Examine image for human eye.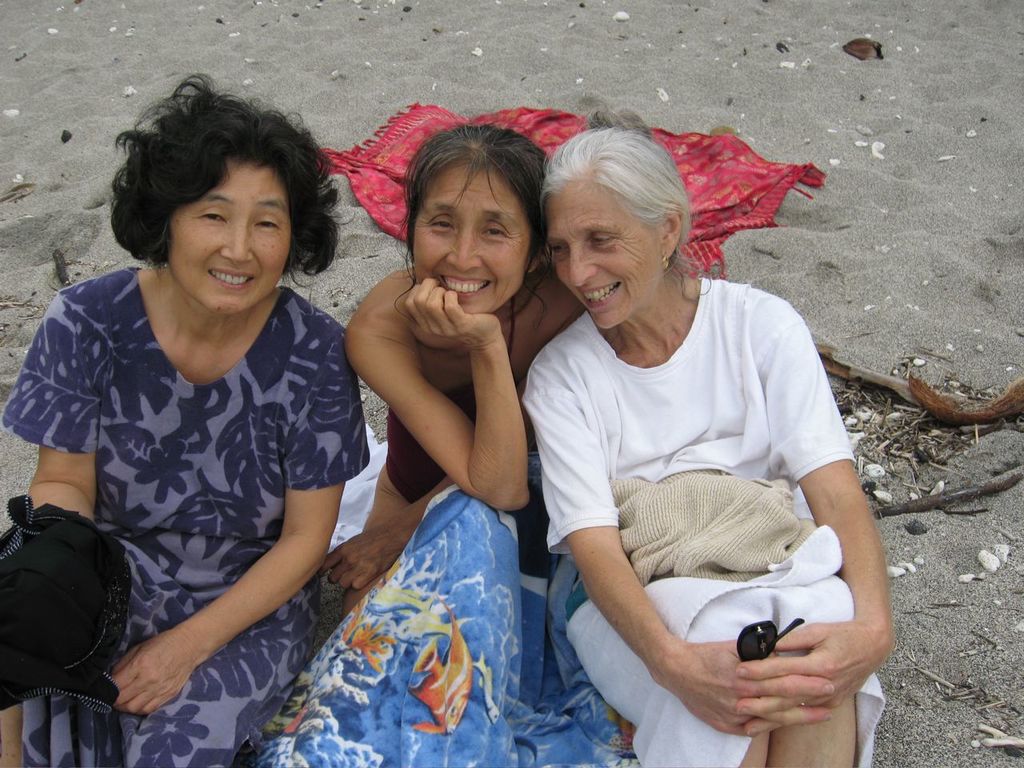
Examination result: x1=592, y1=232, x2=614, y2=248.
